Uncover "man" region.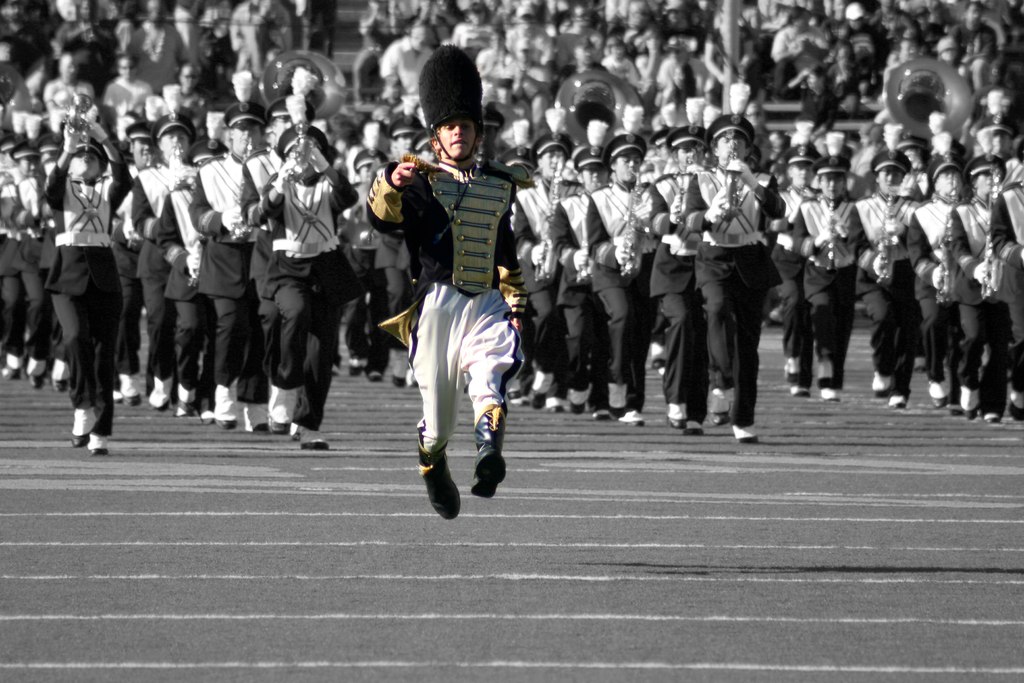
Uncovered: <region>680, 115, 787, 432</region>.
